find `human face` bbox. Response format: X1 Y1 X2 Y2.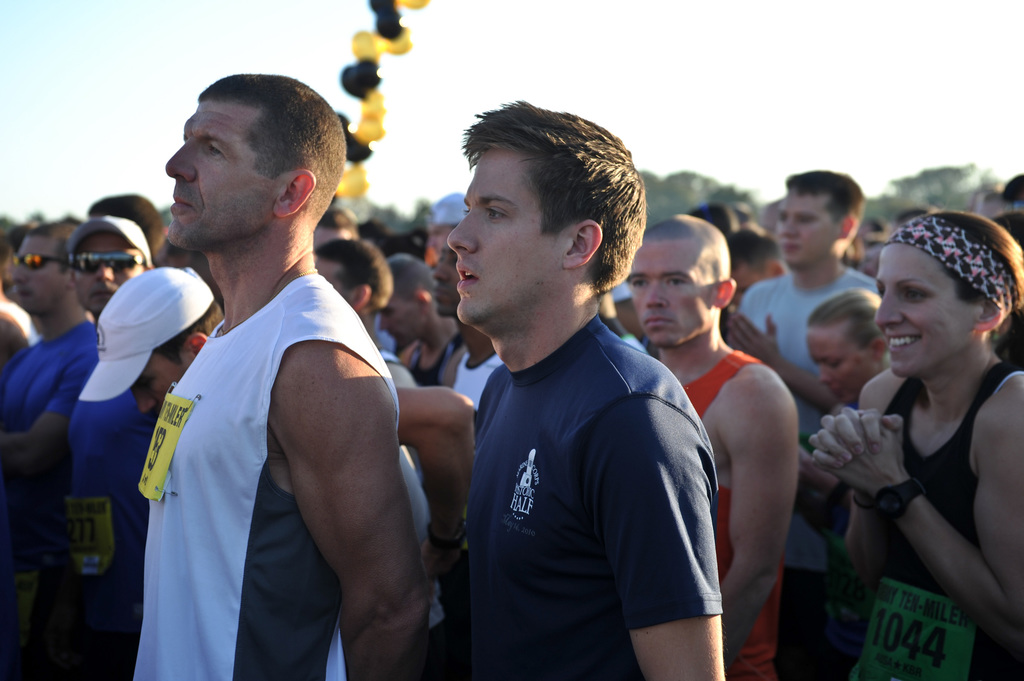
806 319 871 406.
